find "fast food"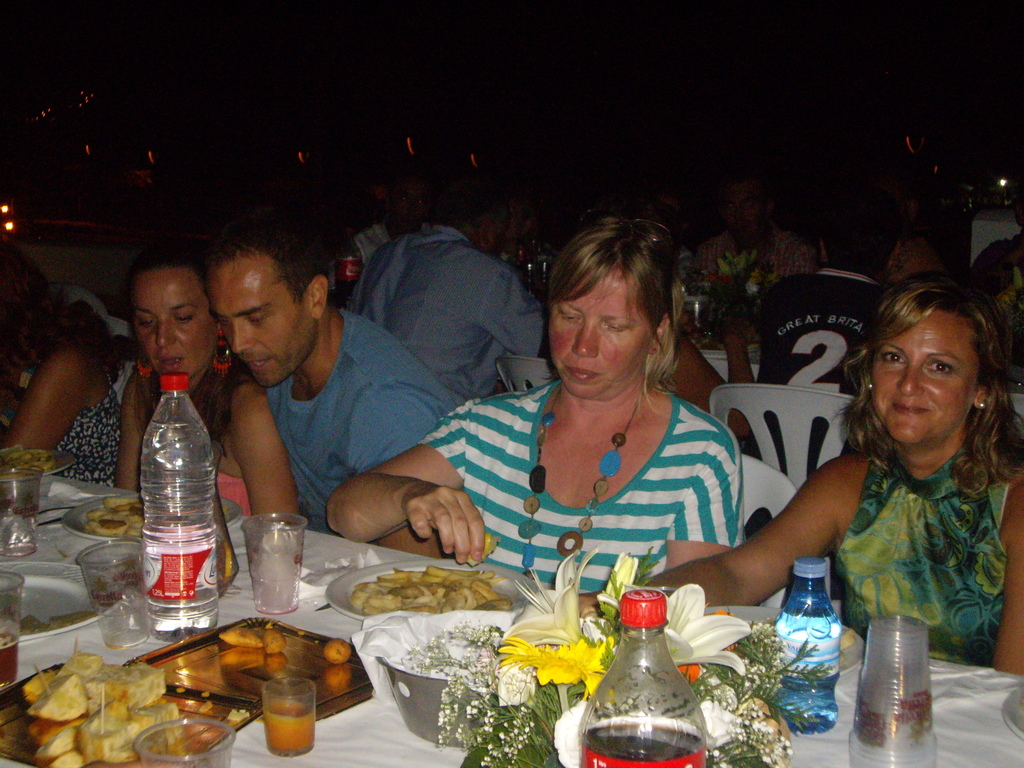
x1=218, y1=634, x2=269, y2=650
